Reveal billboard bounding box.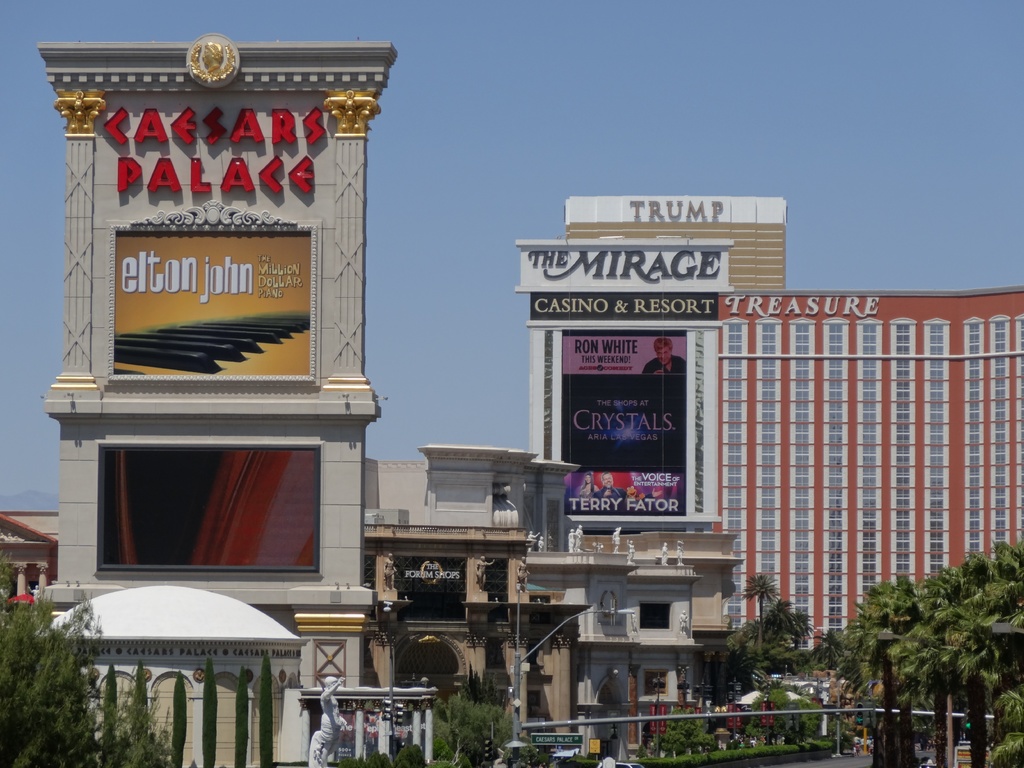
Revealed: 562/329/685/467.
